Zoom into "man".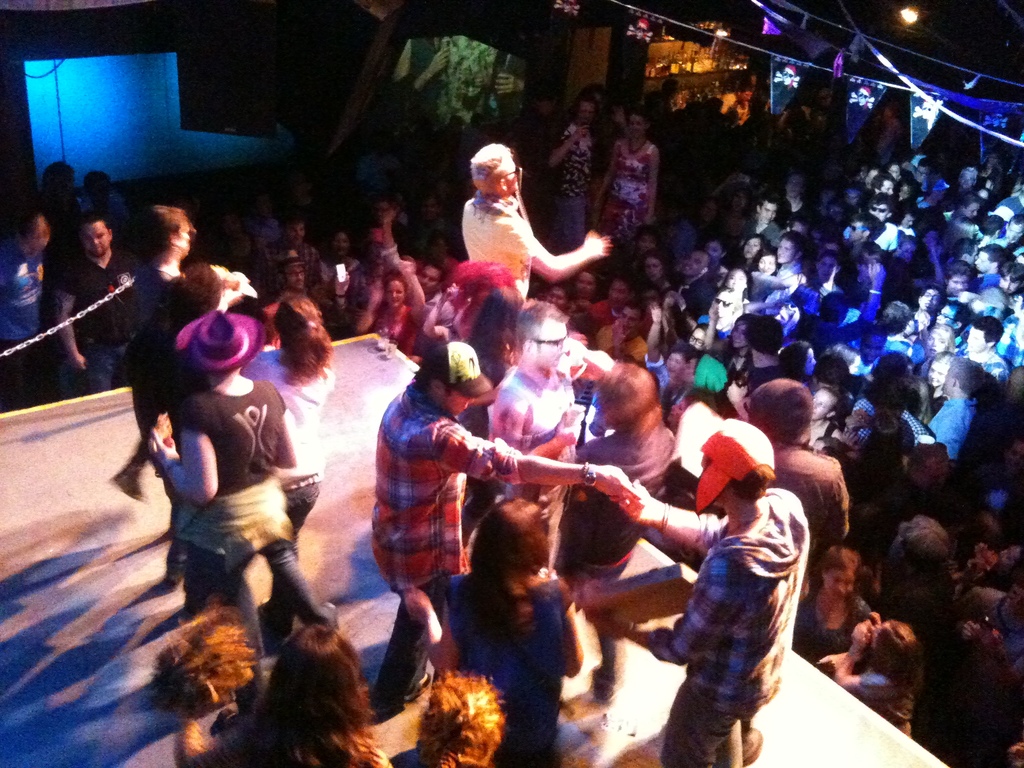
Zoom target: crop(0, 204, 54, 407).
